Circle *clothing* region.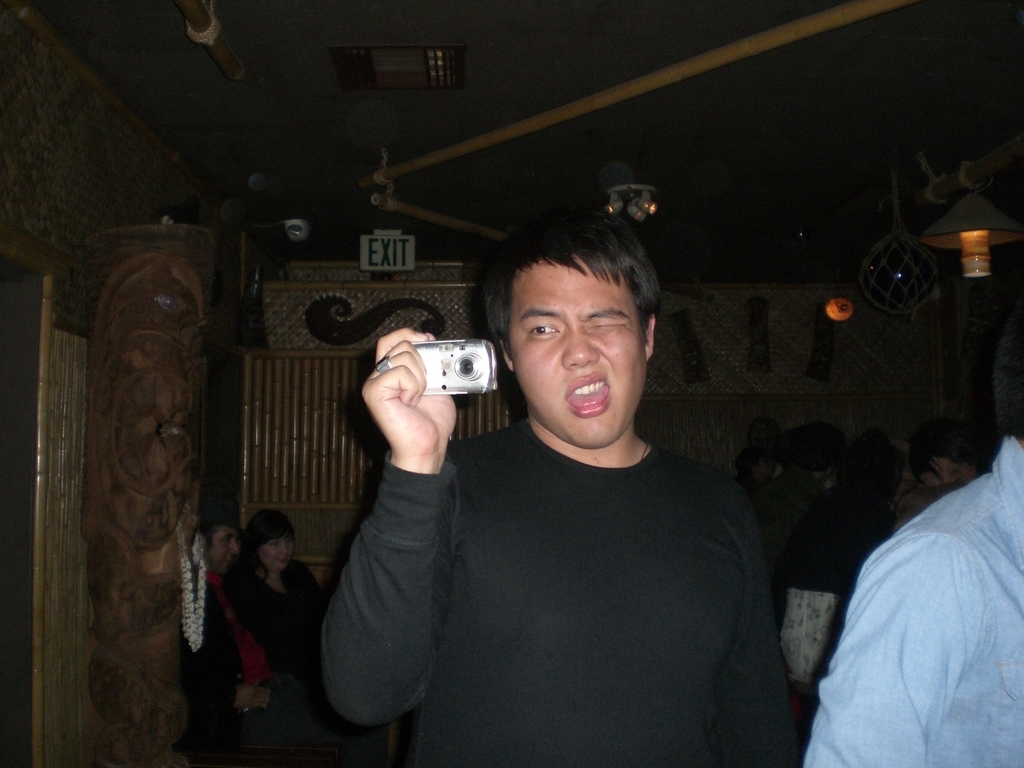
Region: (left=809, top=438, right=1023, bottom=767).
